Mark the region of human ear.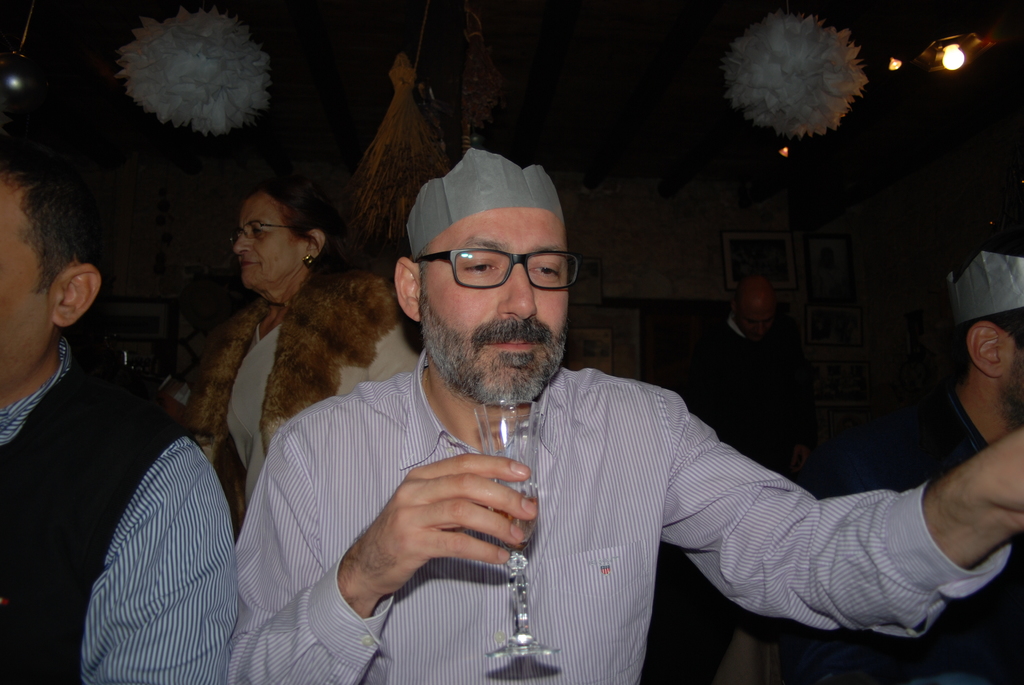
Region: BBox(964, 320, 1008, 377).
